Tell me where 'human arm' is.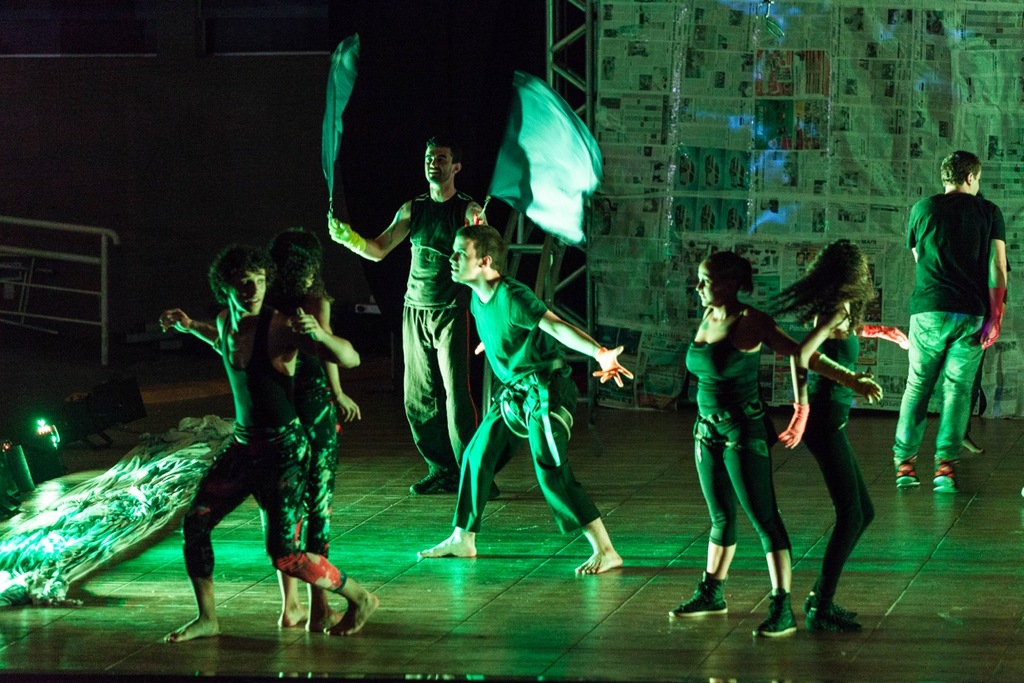
'human arm' is at <bbox>978, 204, 1011, 349</bbox>.
